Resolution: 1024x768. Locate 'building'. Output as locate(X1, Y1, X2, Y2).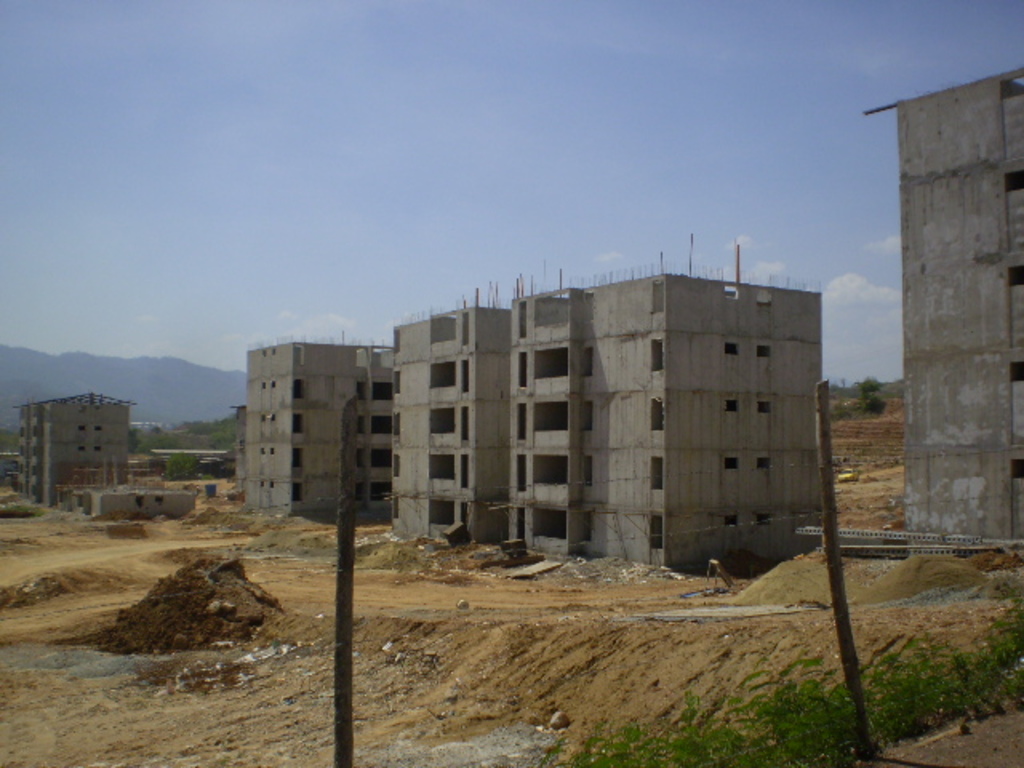
locate(389, 309, 507, 546).
